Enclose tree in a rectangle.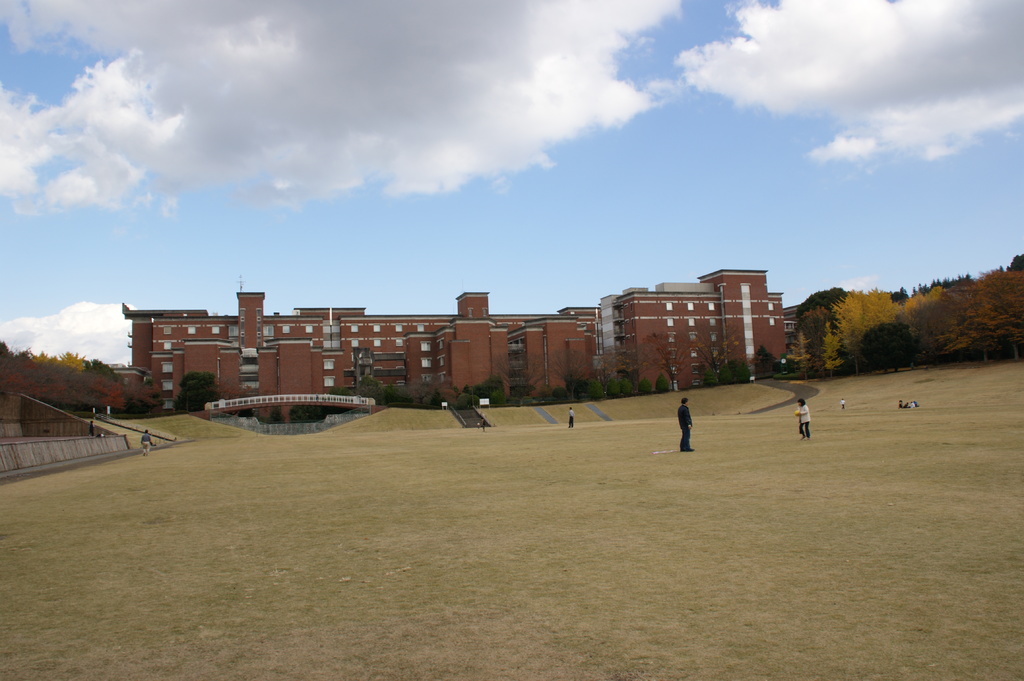
box=[323, 382, 364, 412].
